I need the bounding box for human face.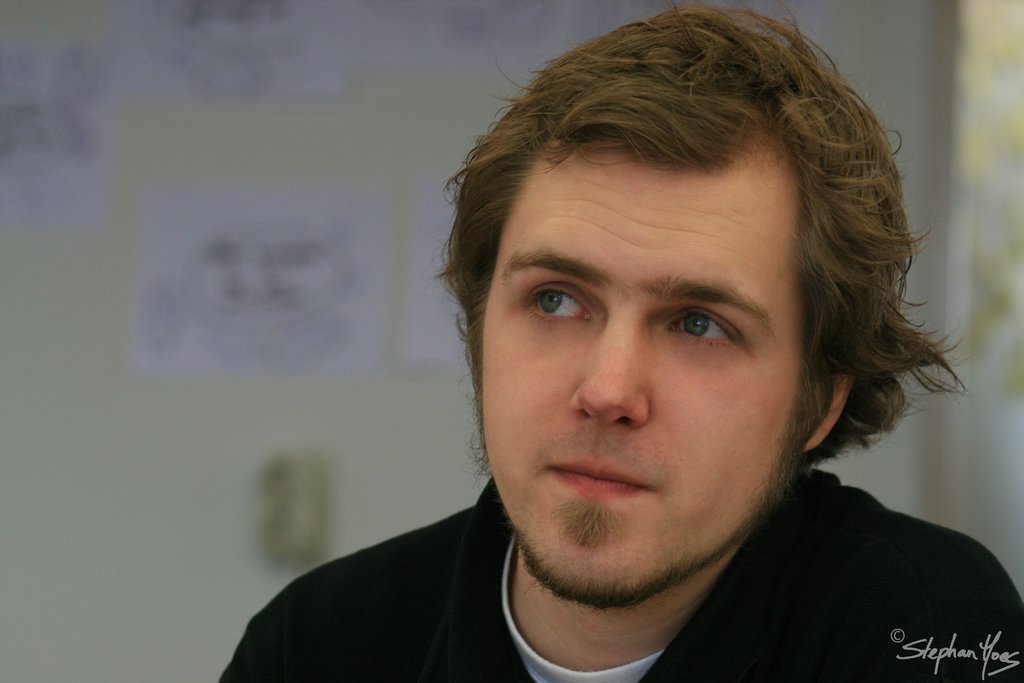
Here it is: (x1=479, y1=147, x2=818, y2=592).
